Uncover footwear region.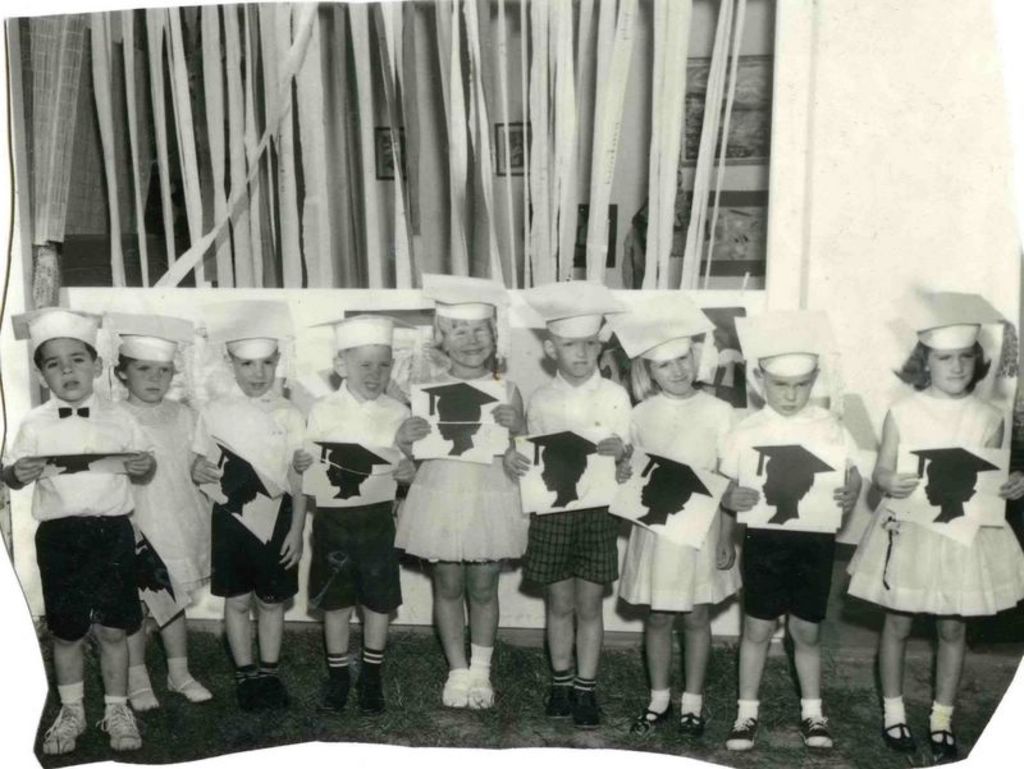
Uncovered: bbox=(110, 697, 141, 751).
